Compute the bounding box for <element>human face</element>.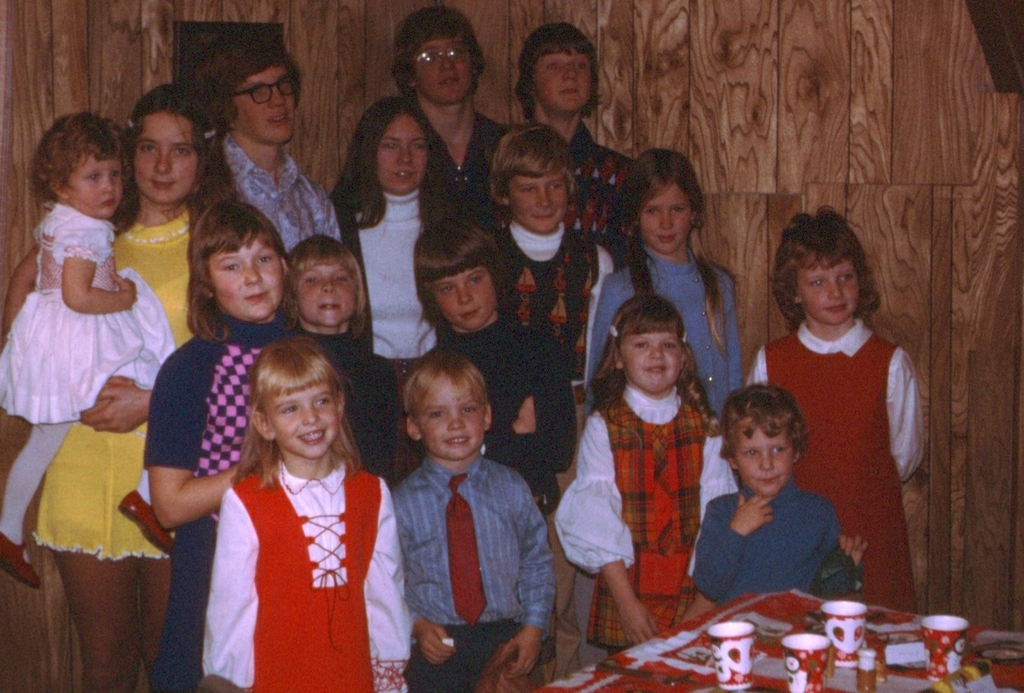
crop(133, 113, 196, 206).
